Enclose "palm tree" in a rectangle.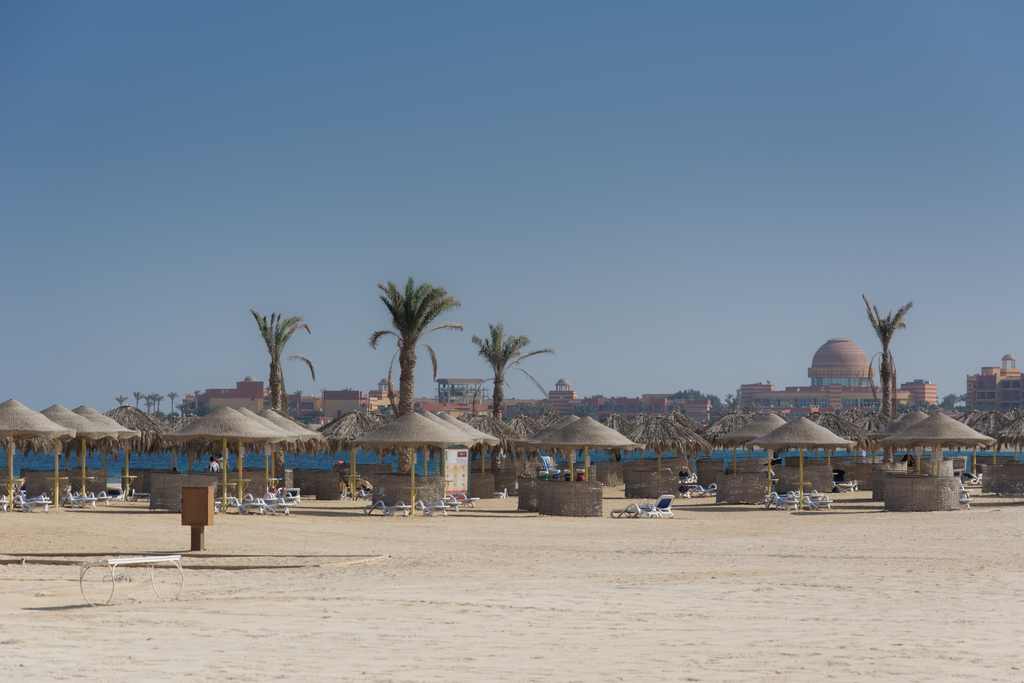
select_region(253, 308, 308, 409).
